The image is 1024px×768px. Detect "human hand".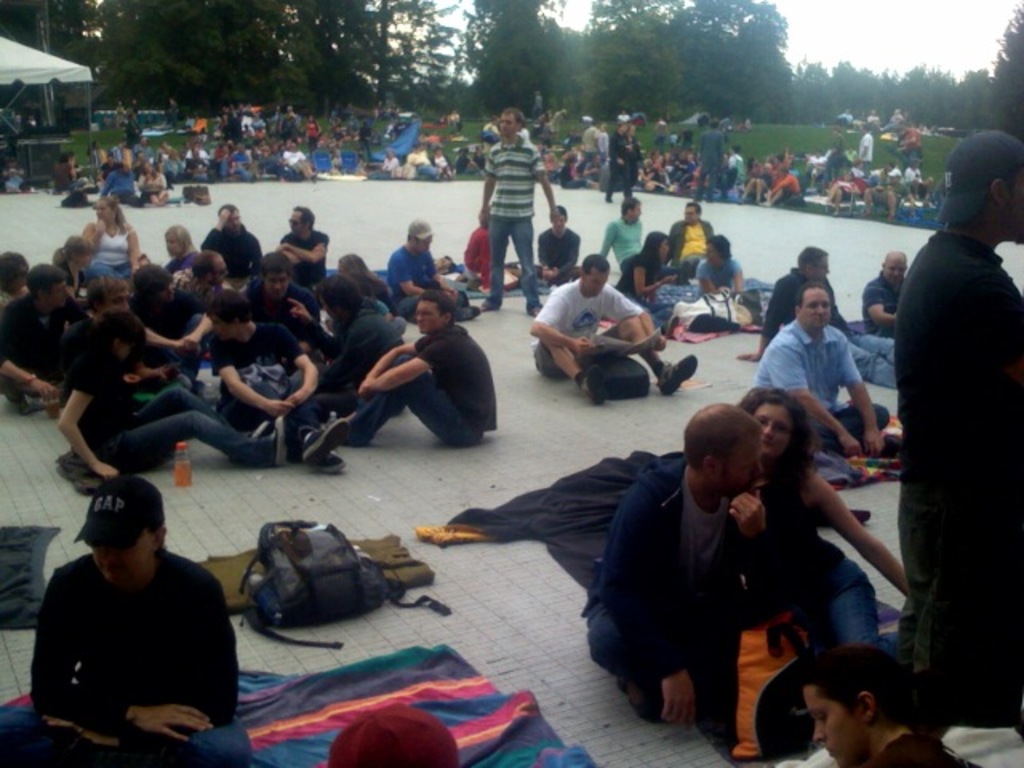
Detection: bbox=[93, 458, 118, 485].
